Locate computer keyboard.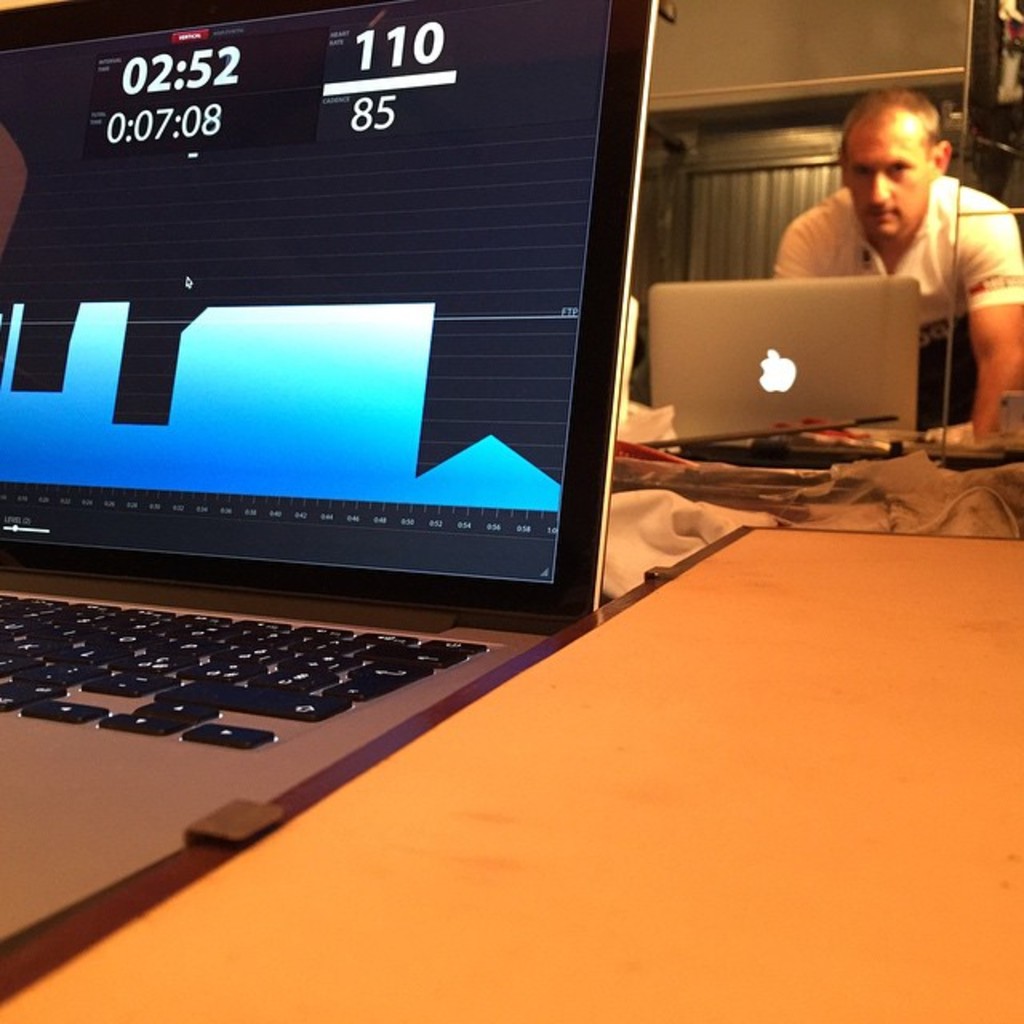
Bounding box: region(0, 587, 499, 758).
